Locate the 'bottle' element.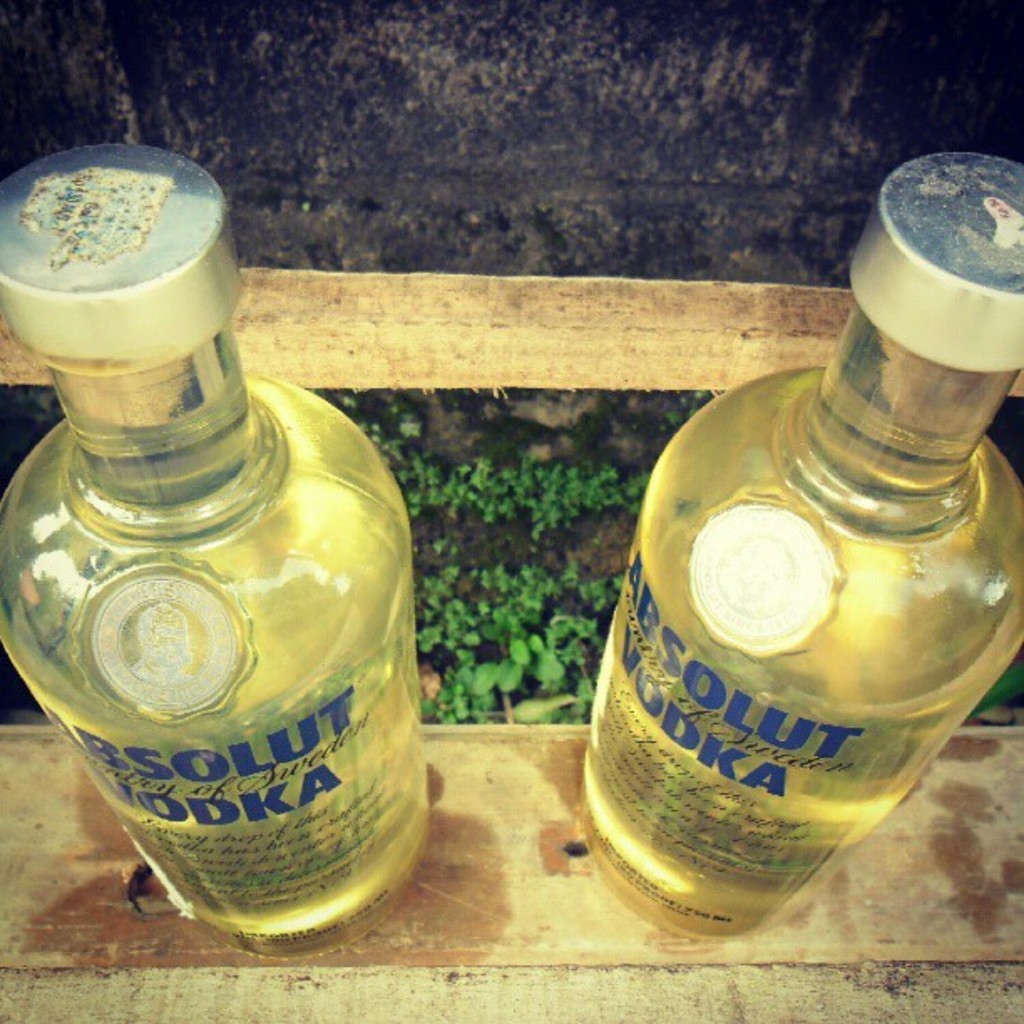
Element bbox: box=[0, 146, 428, 947].
